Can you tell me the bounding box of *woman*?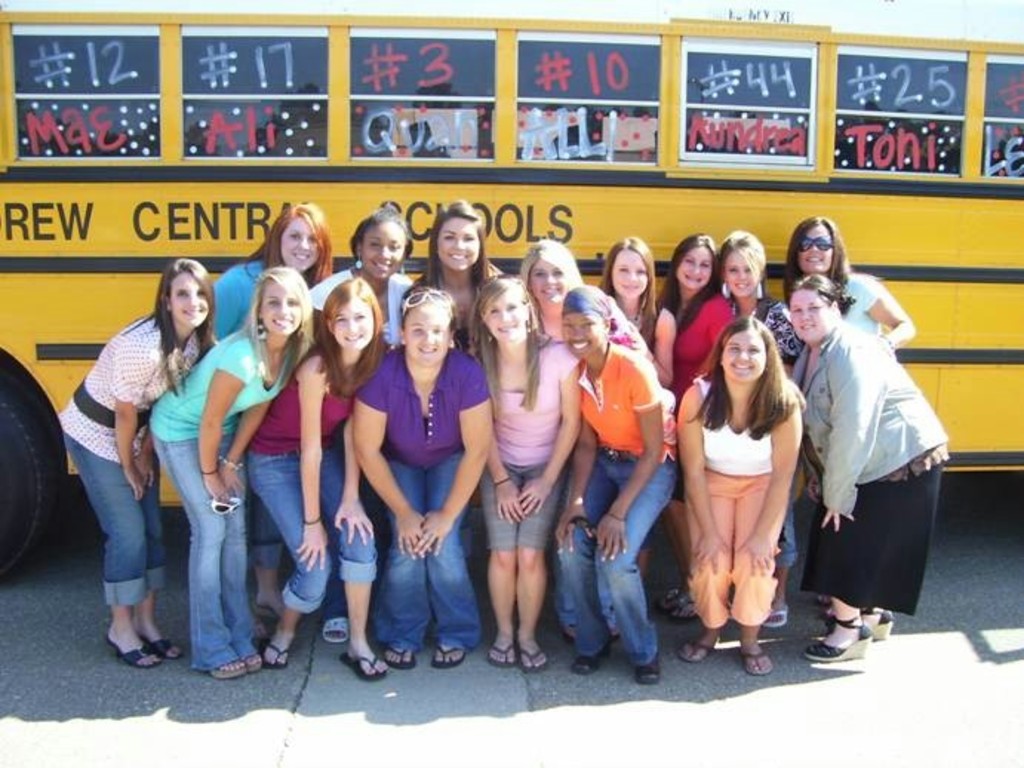
<bbox>677, 317, 808, 675</bbox>.
